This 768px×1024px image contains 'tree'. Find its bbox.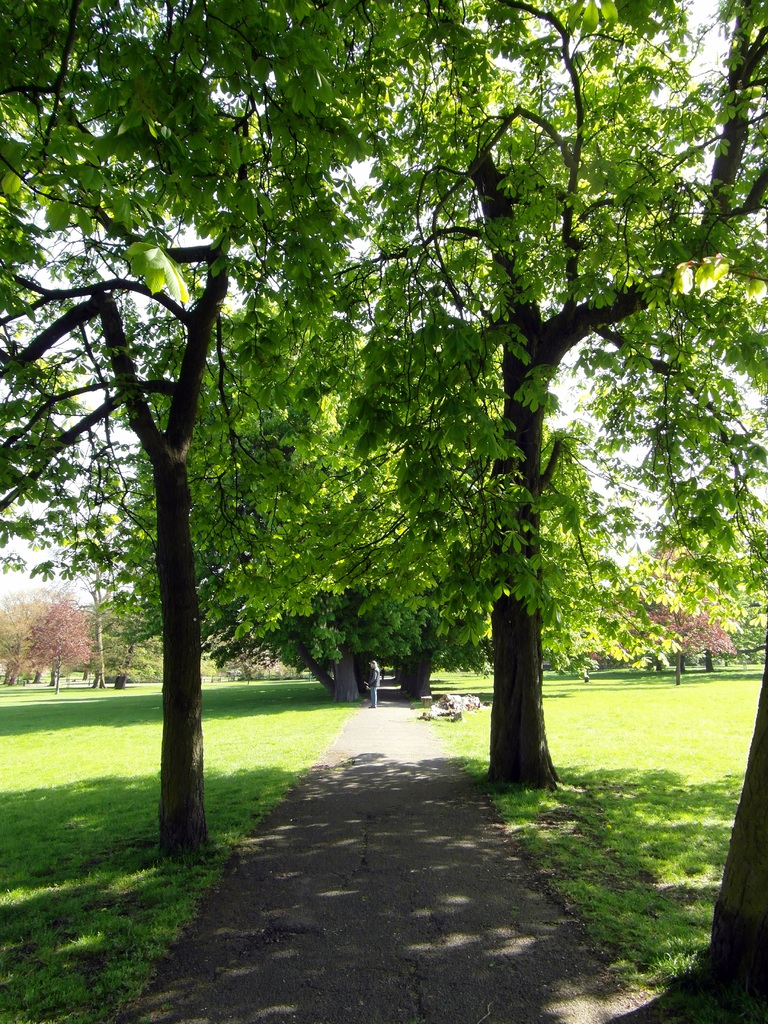
rect(5, 0, 425, 888).
